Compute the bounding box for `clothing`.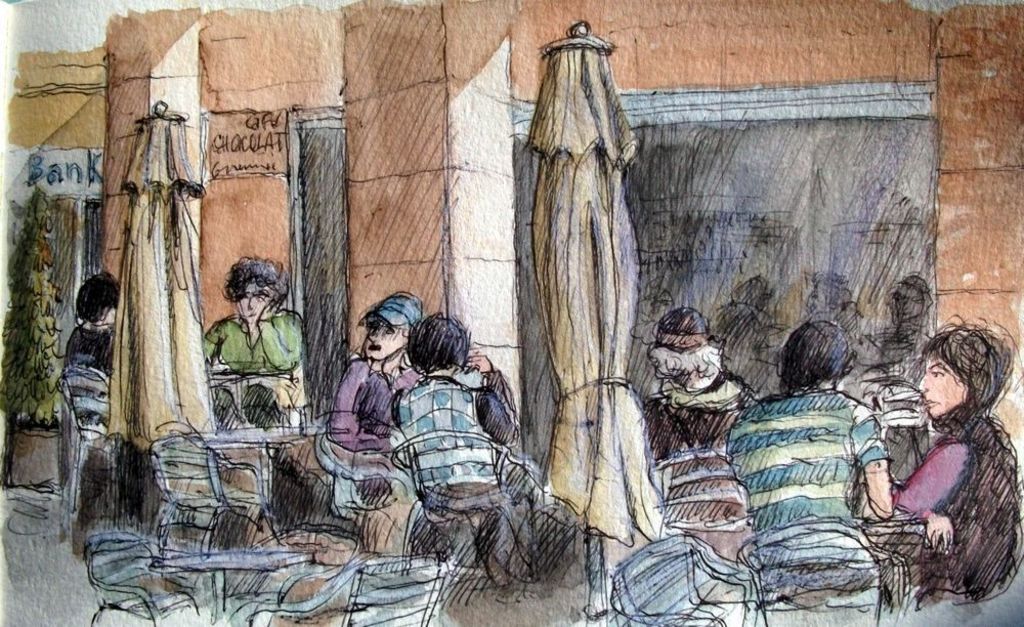
<box>206,310,305,409</box>.
